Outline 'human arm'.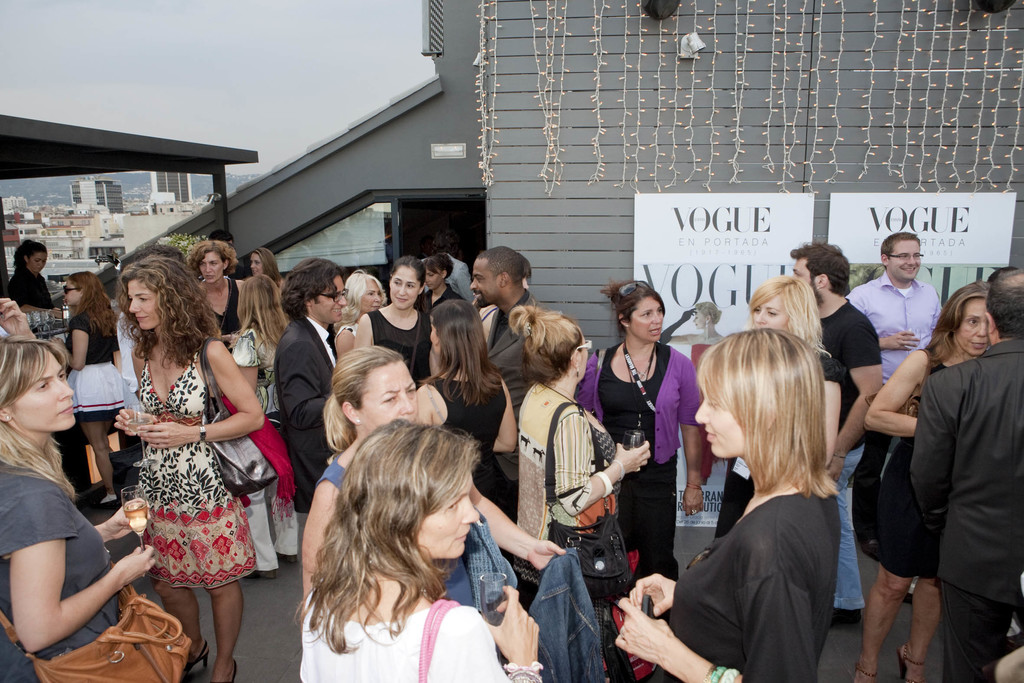
Outline: {"x1": 486, "y1": 377, "x2": 520, "y2": 451}.
